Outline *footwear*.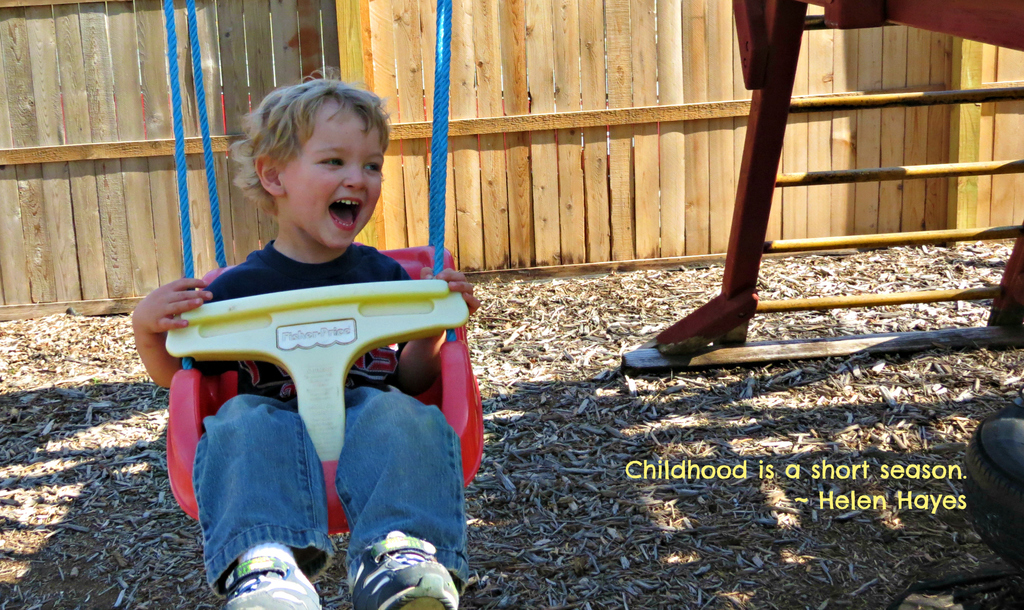
Outline: region(313, 522, 462, 603).
